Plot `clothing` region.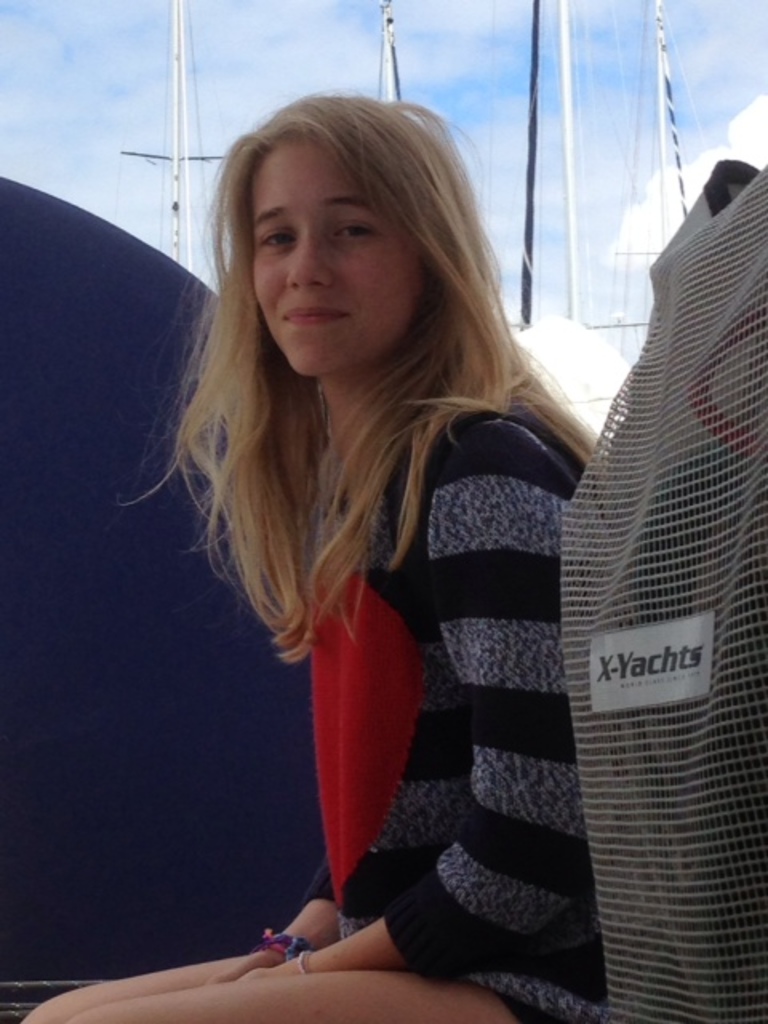
Plotted at x1=235, y1=360, x2=624, y2=1023.
